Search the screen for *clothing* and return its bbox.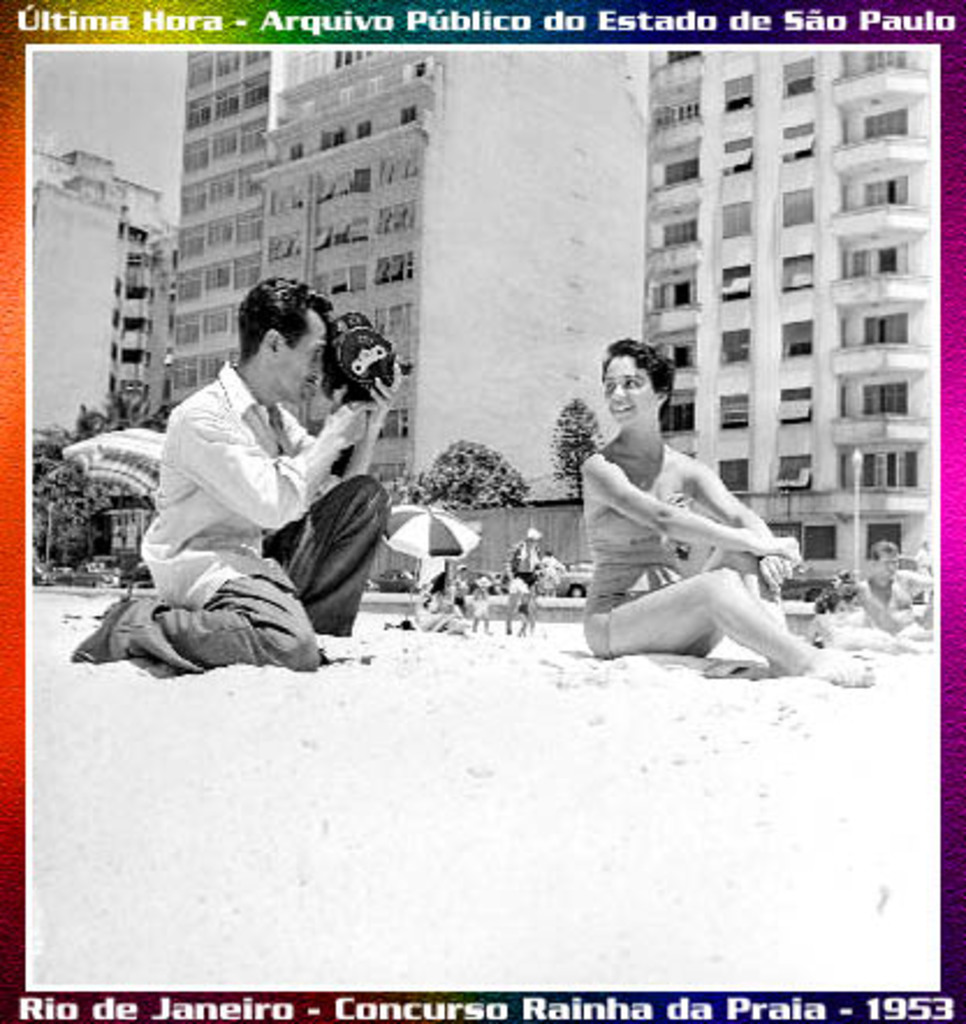
Found: Rect(572, 452, 709, 646).
